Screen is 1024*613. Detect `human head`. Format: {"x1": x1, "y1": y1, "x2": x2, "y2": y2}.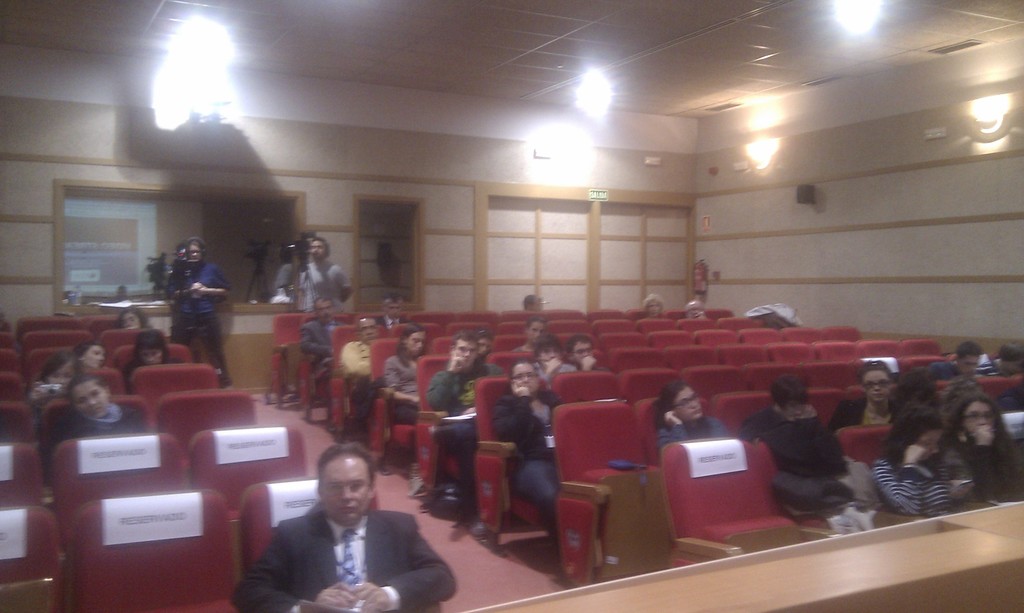
{"x1": 641, "y1": 295, "x2": 664, "y2": 317}.
